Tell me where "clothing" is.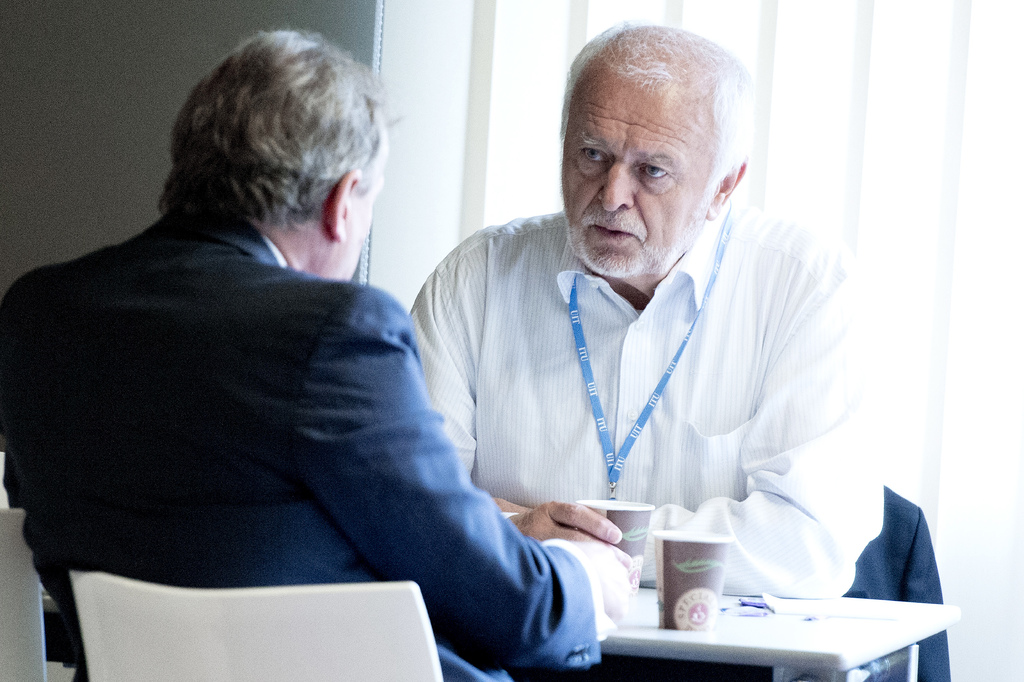
"clothing" is at bbox=[0, 199, 613, 681].
